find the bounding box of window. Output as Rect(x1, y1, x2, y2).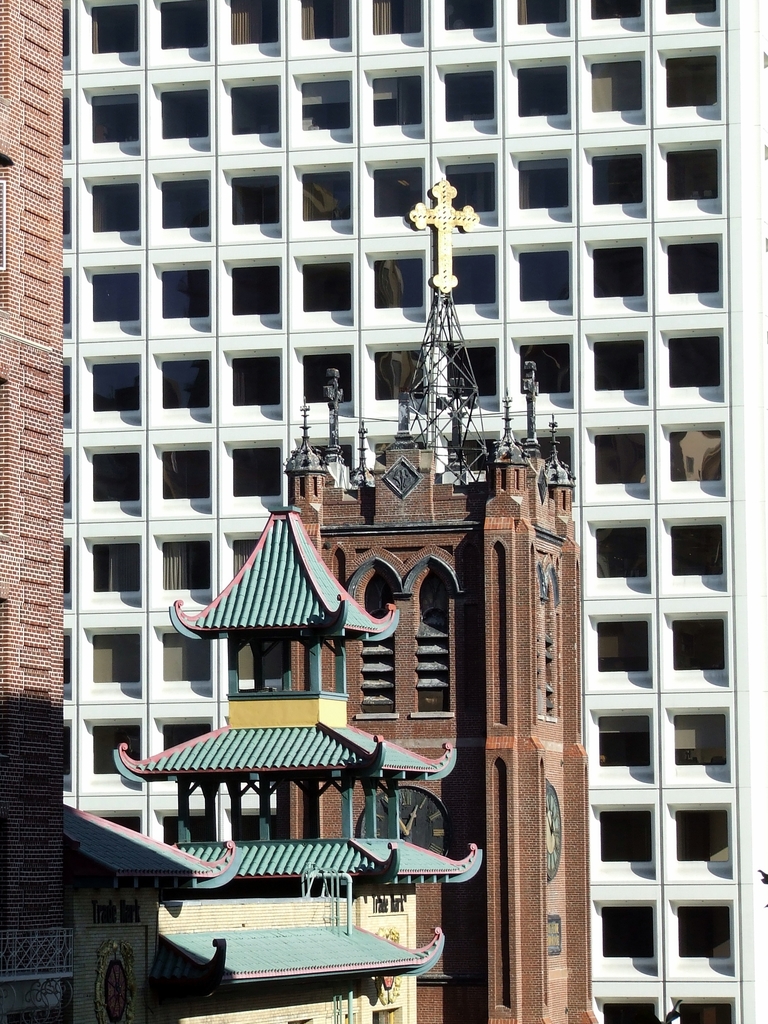
Rect(301, 346, 351, 407).
